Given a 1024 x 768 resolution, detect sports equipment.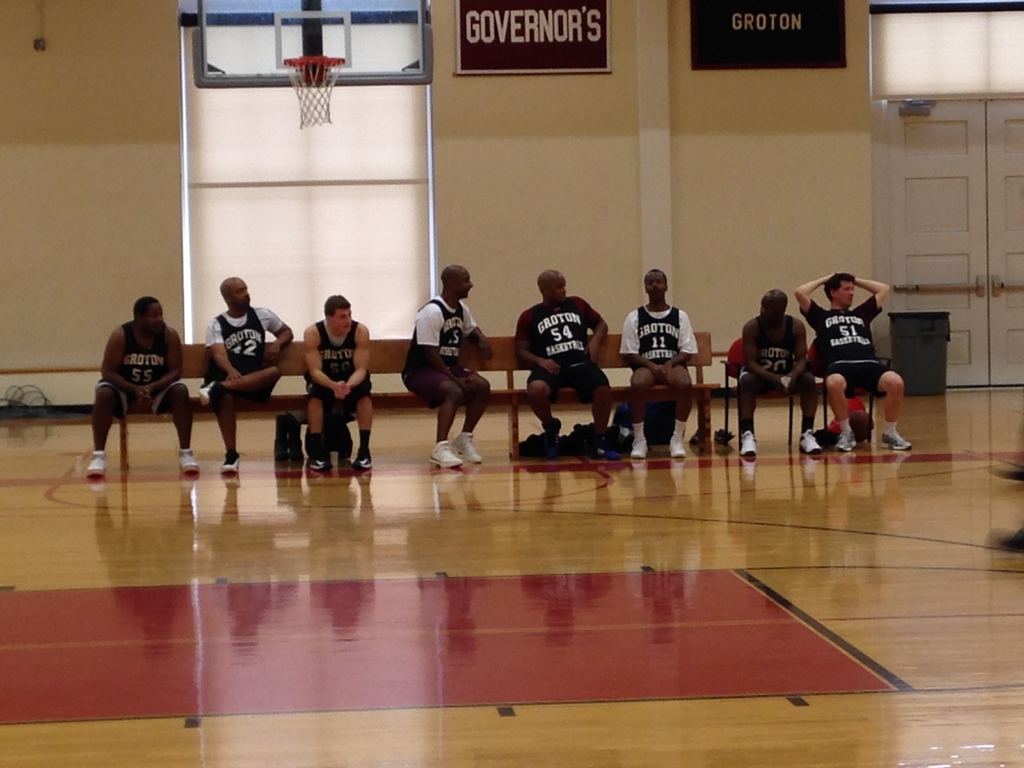
(835, 430, 857, 452).
